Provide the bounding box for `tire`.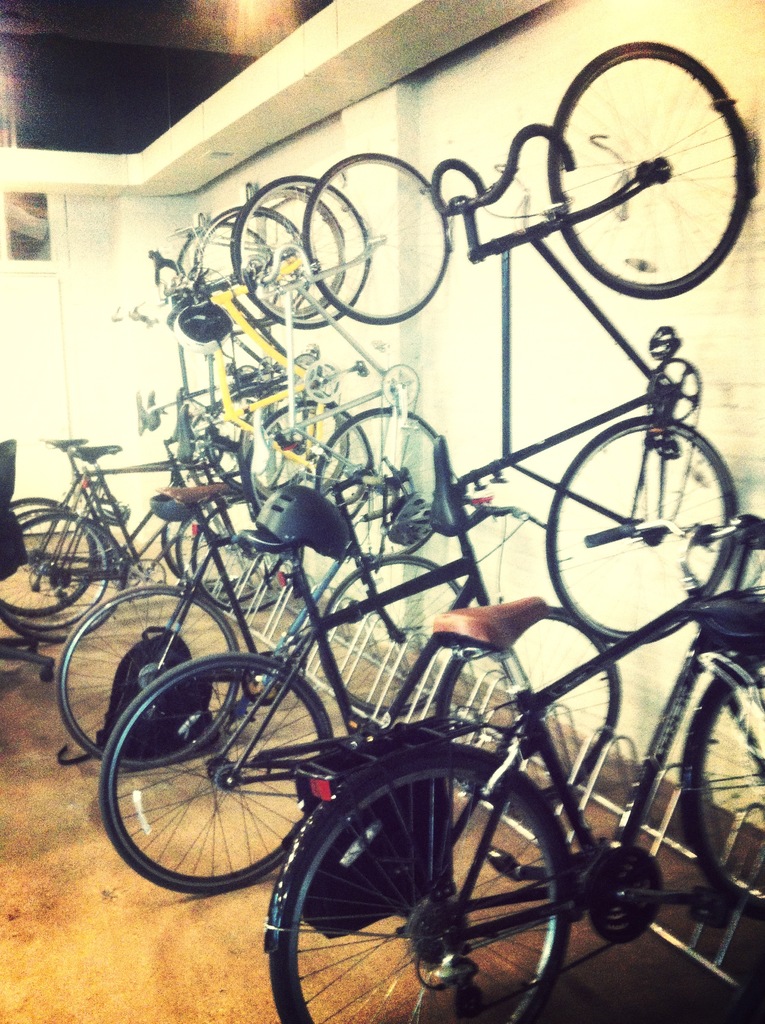
[672, 637, 764, 917].
